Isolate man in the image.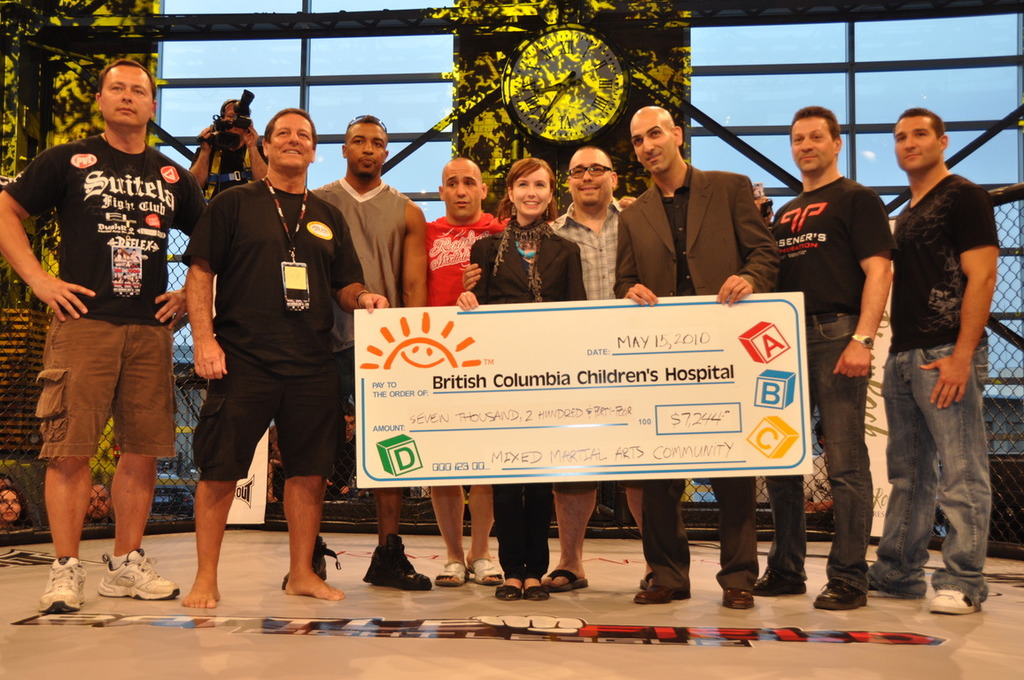
Isolated region: (279,121,434,593).
